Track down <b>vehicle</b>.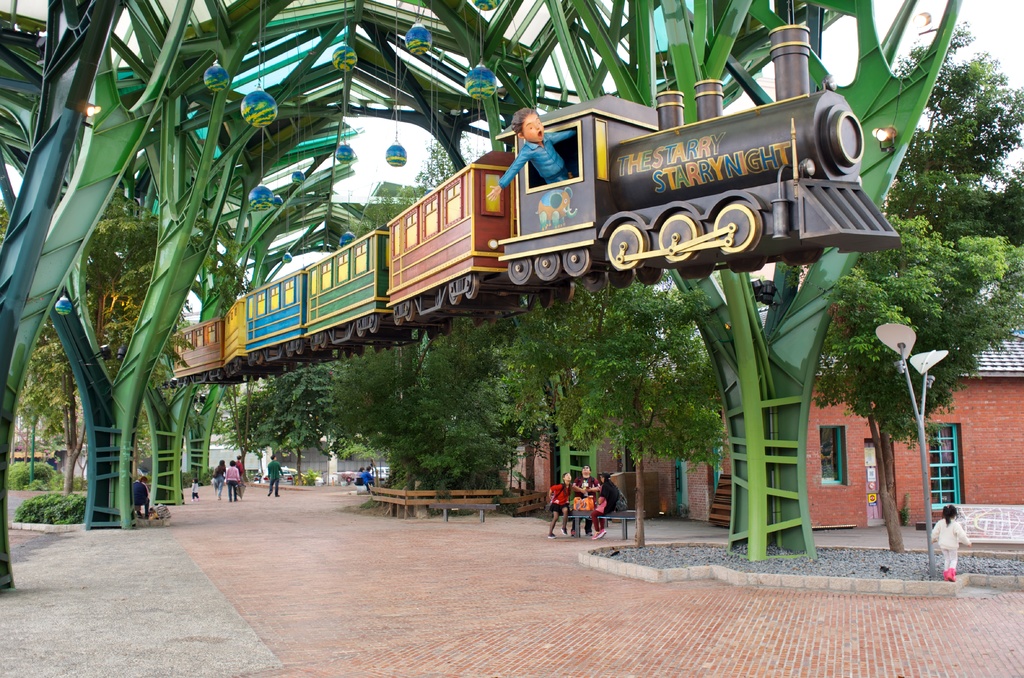
Tracked to region(260, 465, 294, 487).
